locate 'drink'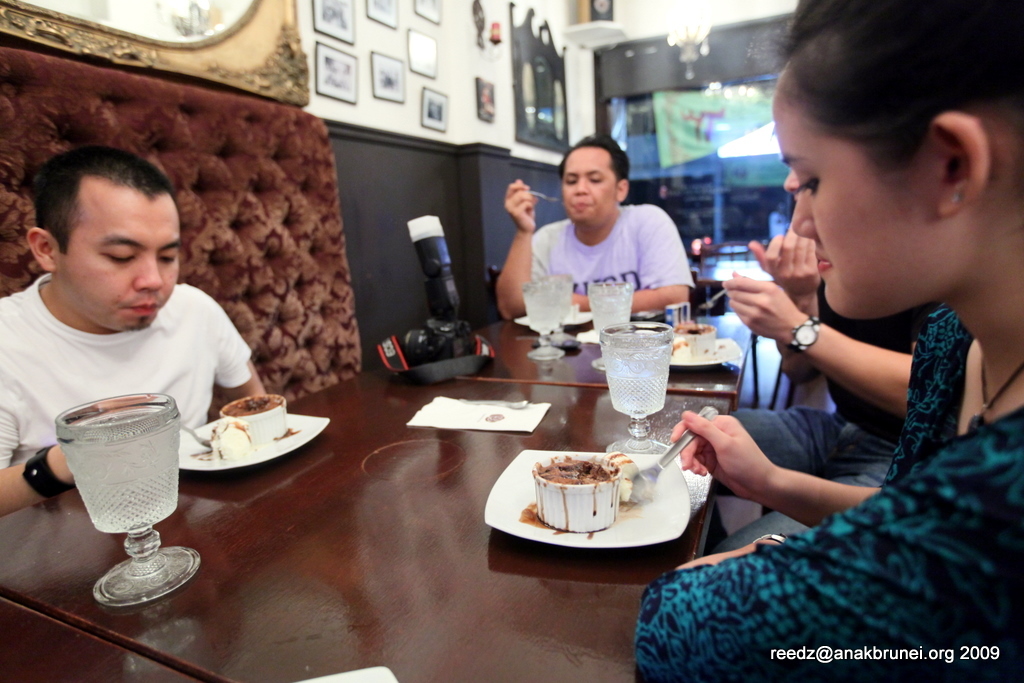
crop(589, 283, 632, 372)
